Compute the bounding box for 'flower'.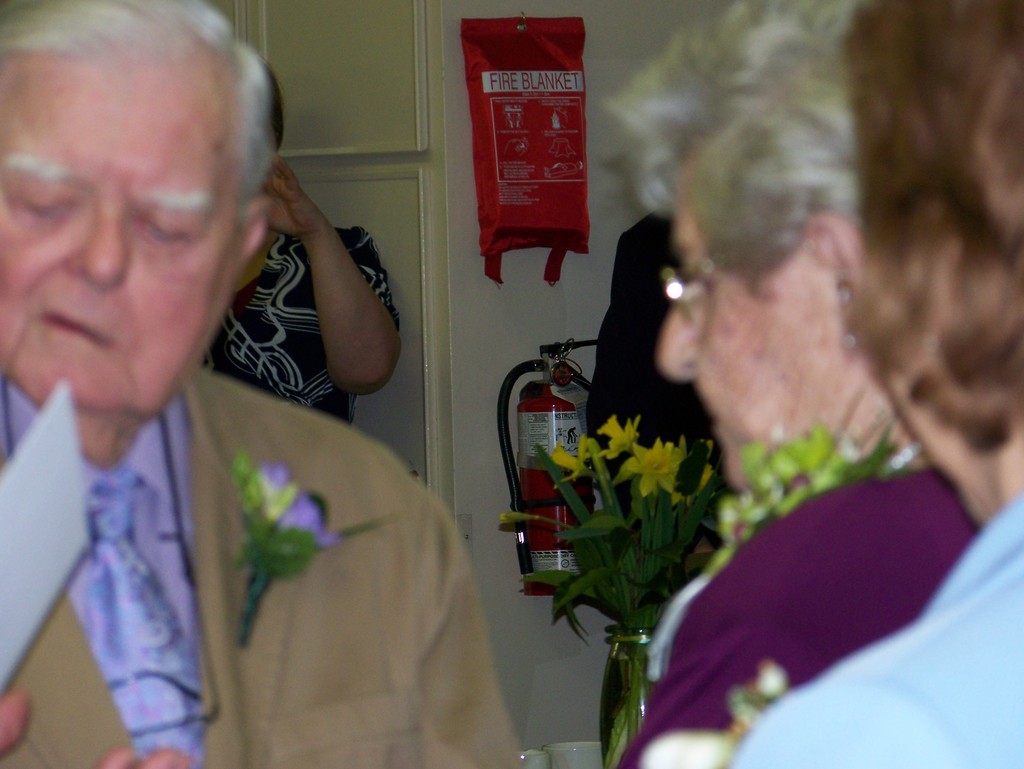
[left=550, top=436, right=593, bottom=482].
